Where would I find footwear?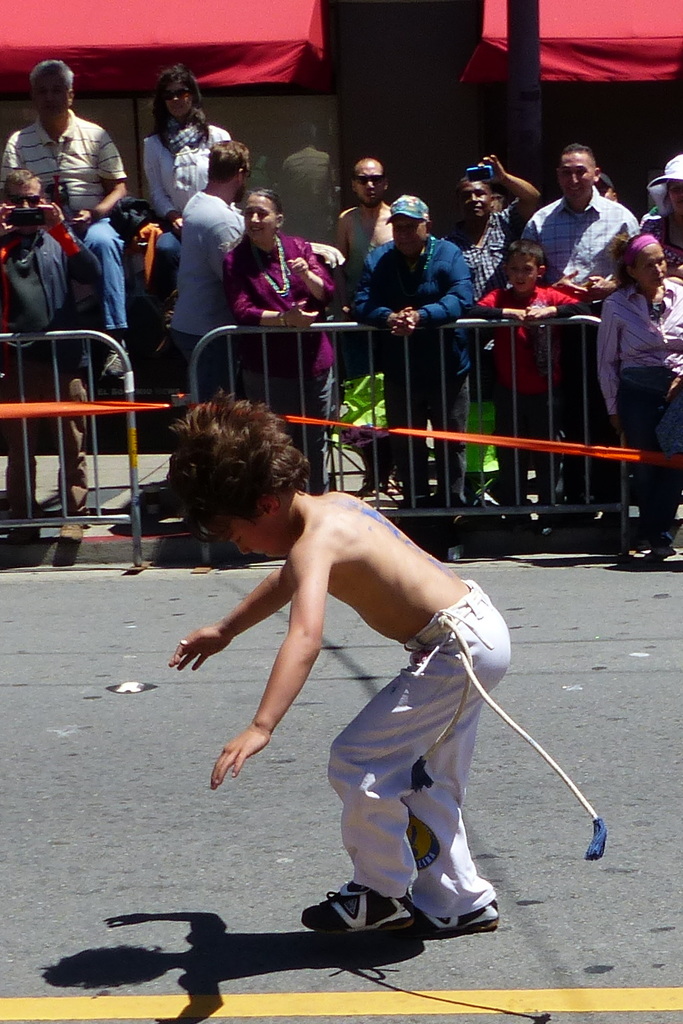
At Rect(59, 523, 82, 540).
